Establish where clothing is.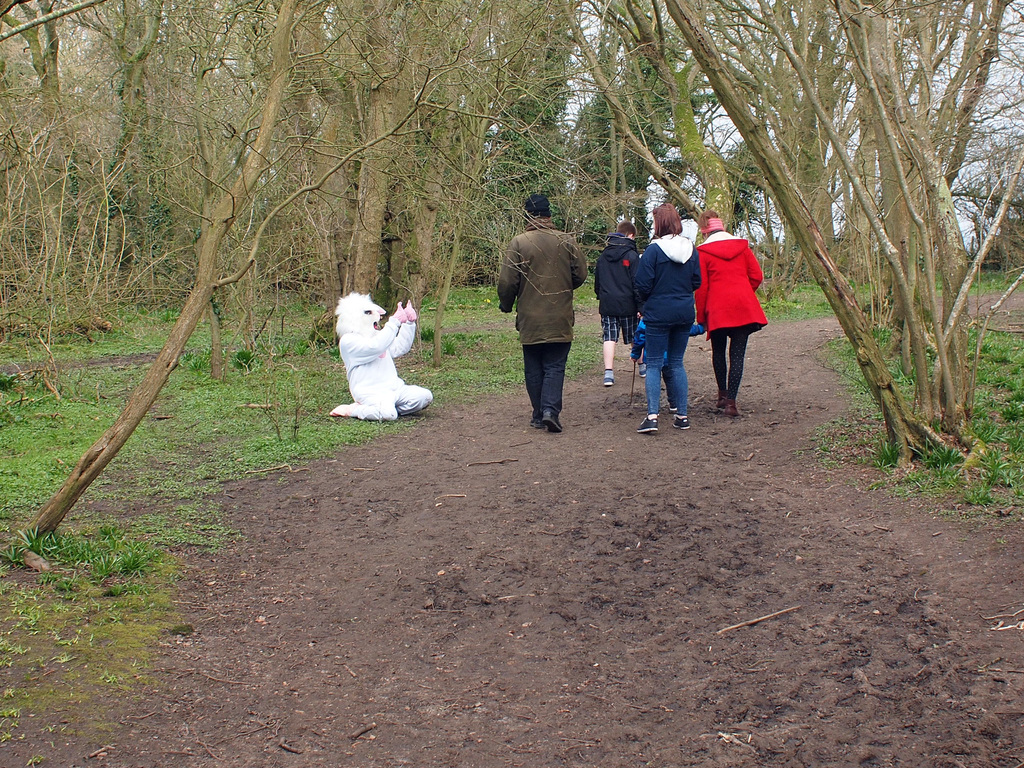
Established at bbox=(334, 290, 436, 421).
